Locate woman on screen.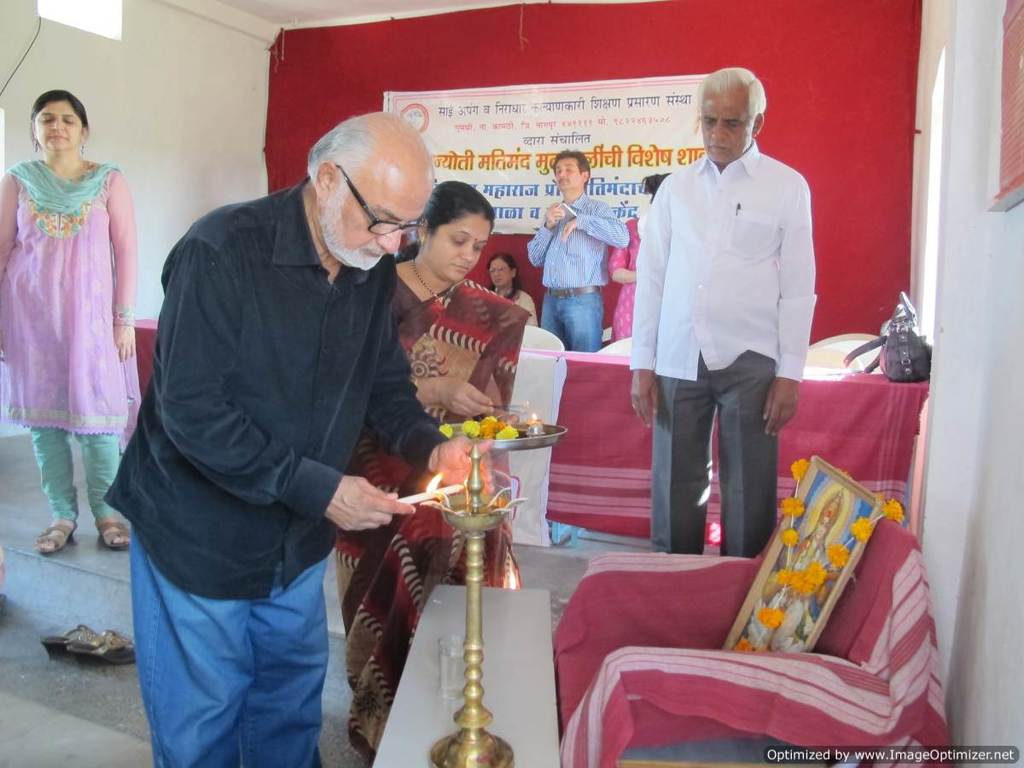
On screen at box=[5, 79, 149, 557].
